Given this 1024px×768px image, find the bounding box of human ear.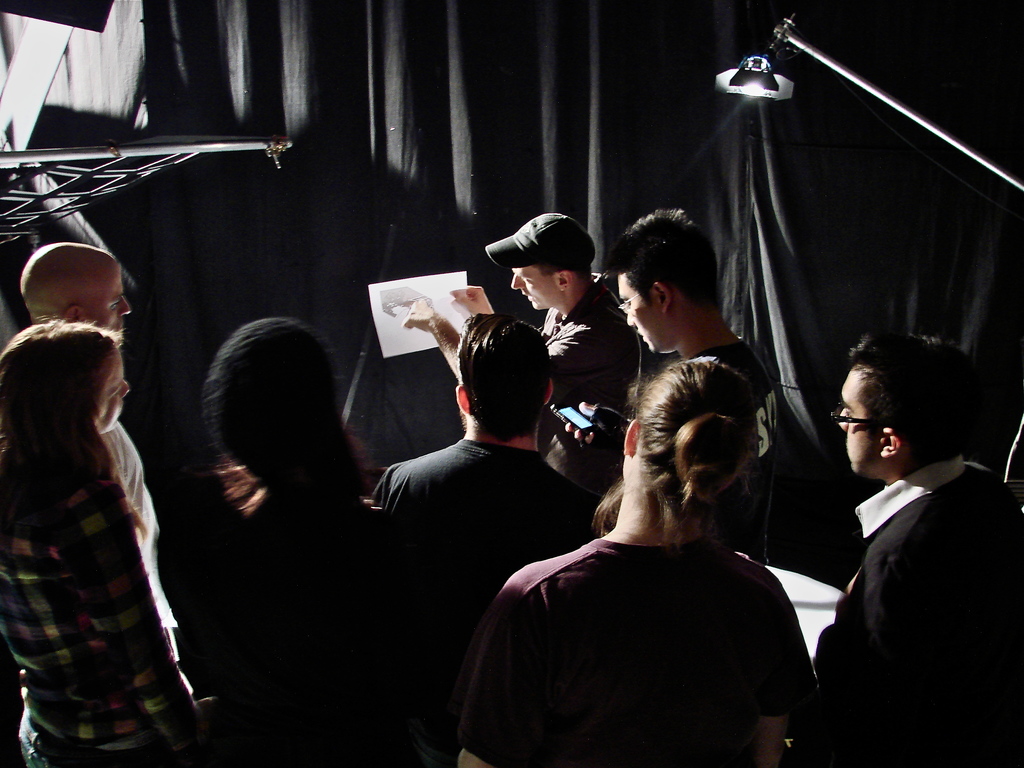
Rect(877, 424, 904, 458).
